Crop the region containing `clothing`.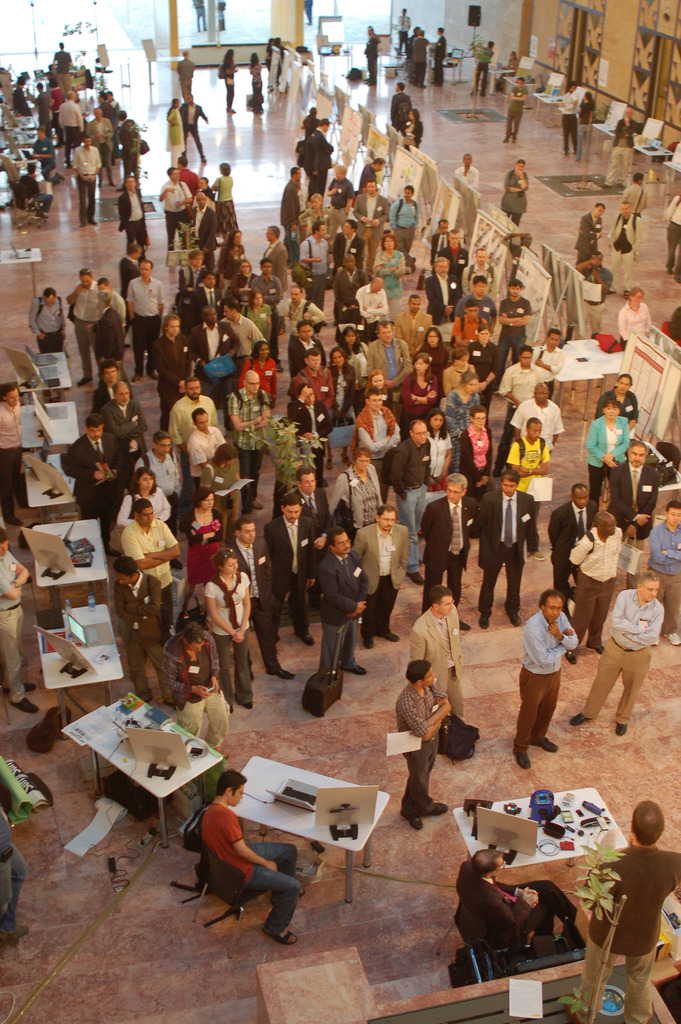
Crop region: 275/42/281/82.
